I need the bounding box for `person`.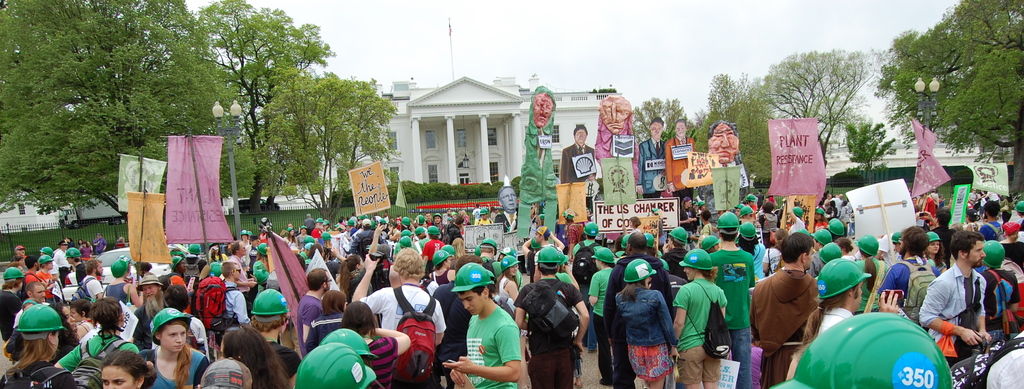
Here it is: 785, 193, 806, 236.
